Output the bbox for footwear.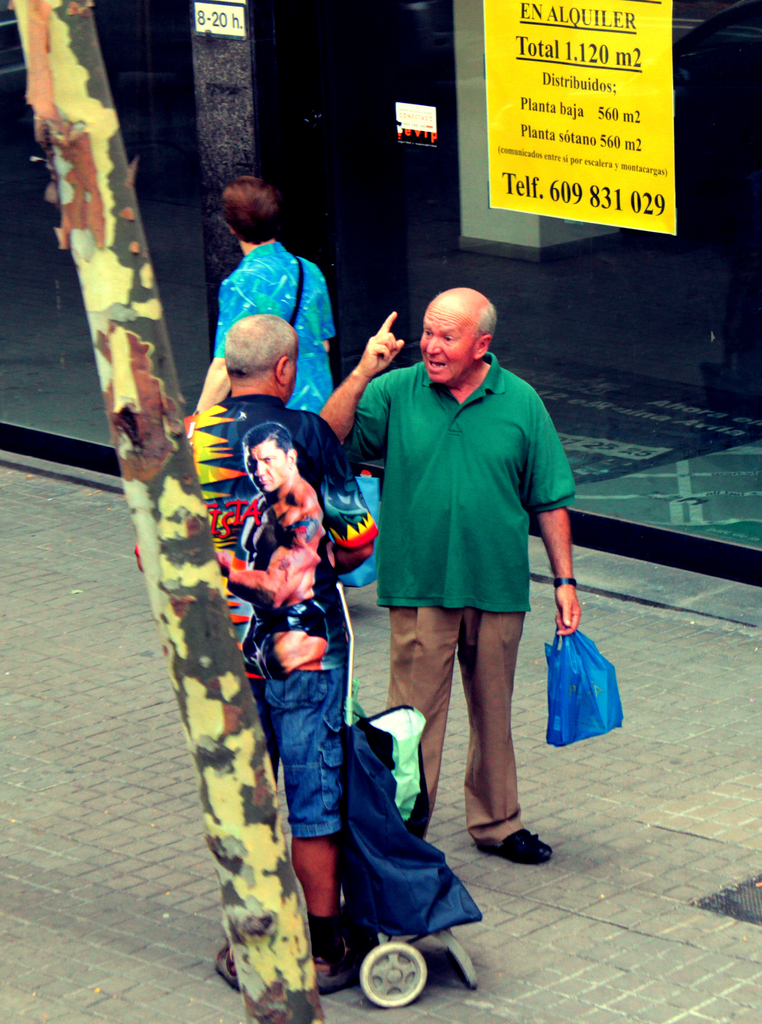
<bbox>485, 808, 556, 877</bbox>.
